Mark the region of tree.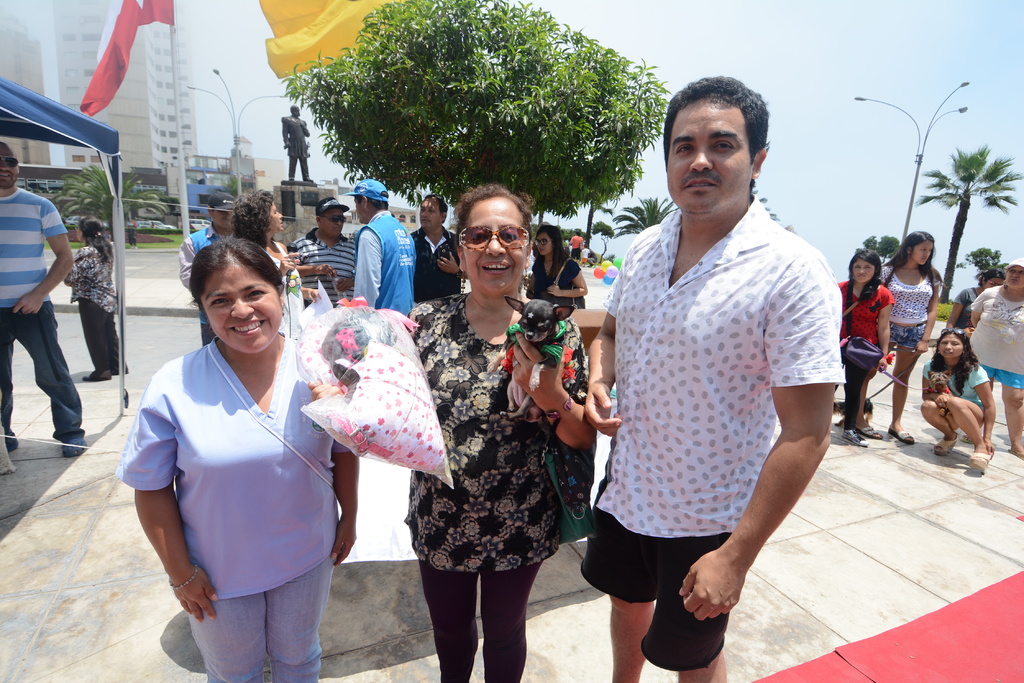
Region: {"left": 261, "top": 0, "right": 691, "bottom": 277}.
